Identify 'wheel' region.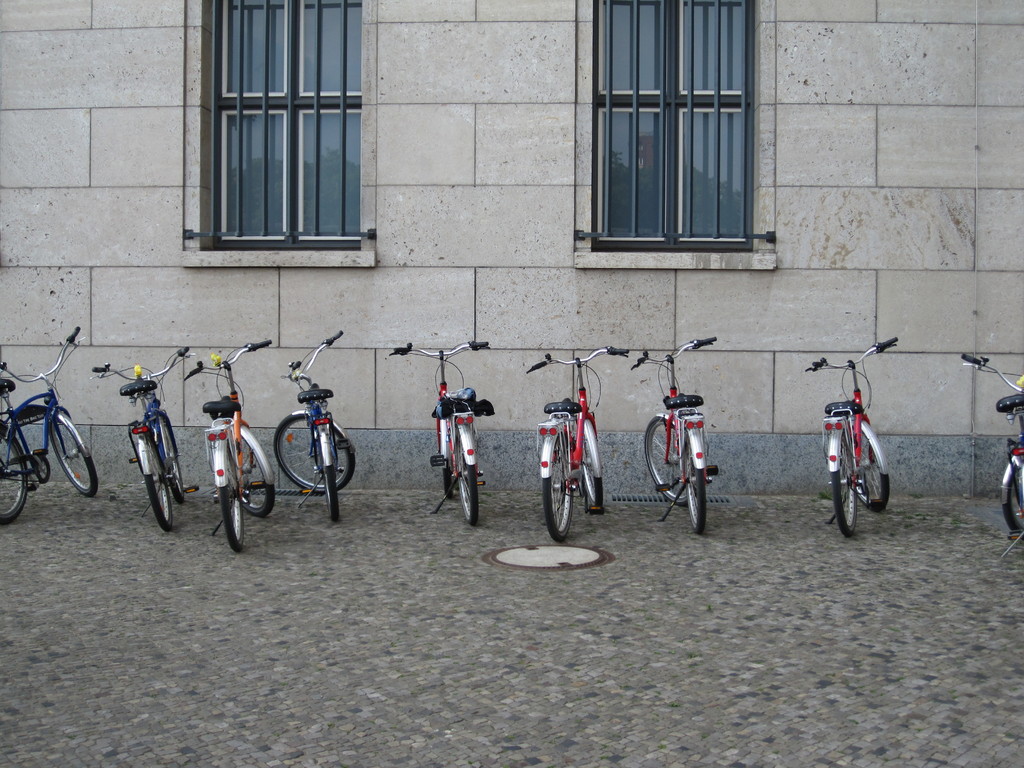
Region: [685, 438, 708, 534].
